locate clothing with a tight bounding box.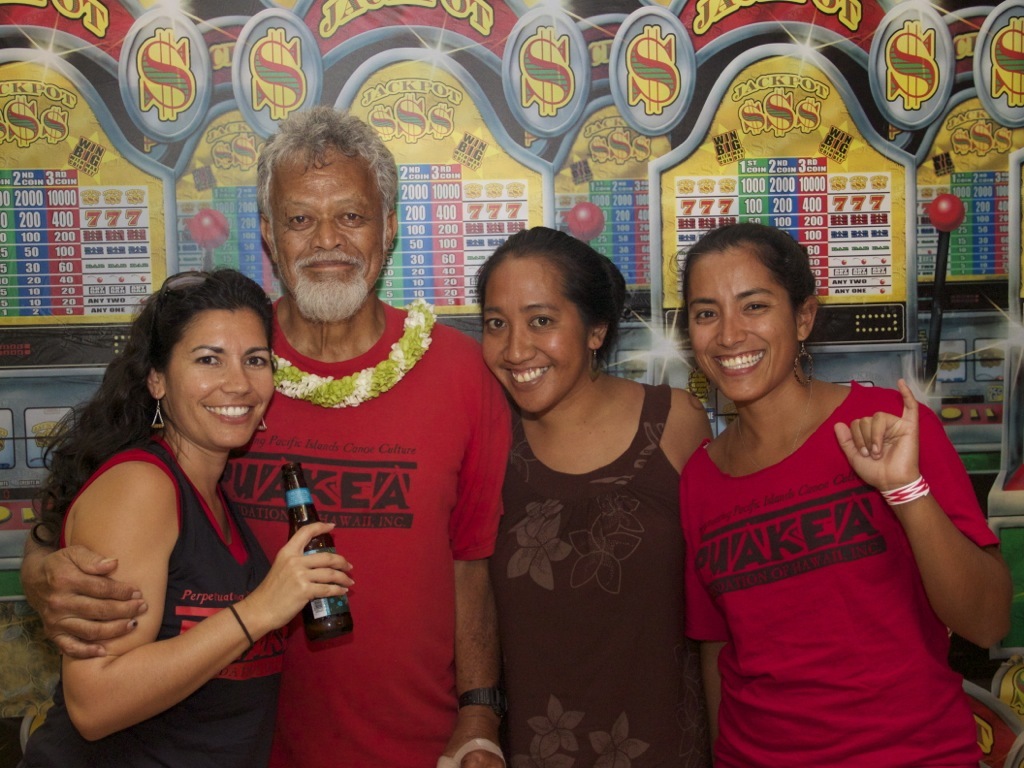
left=487, top=377, right=709, bottom=767.
